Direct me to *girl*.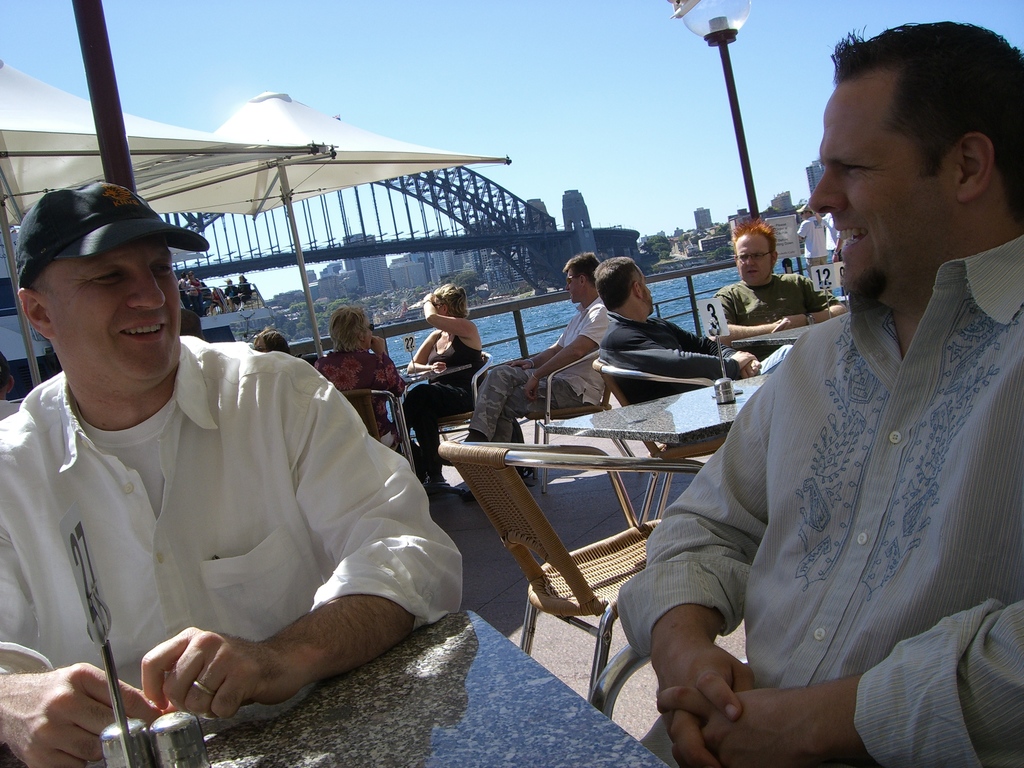
Direction: [397, 282, 491, 498].
